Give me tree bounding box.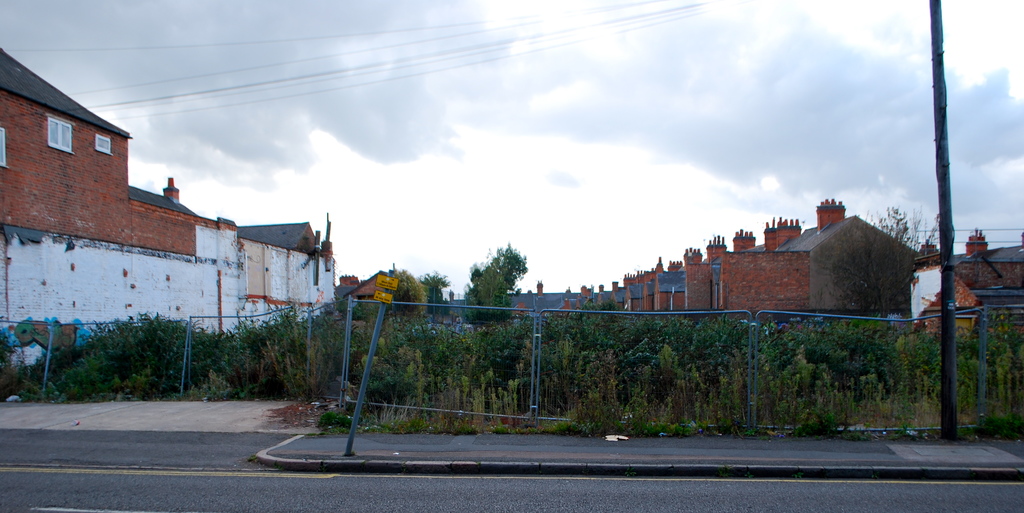
815 188 926 330.
